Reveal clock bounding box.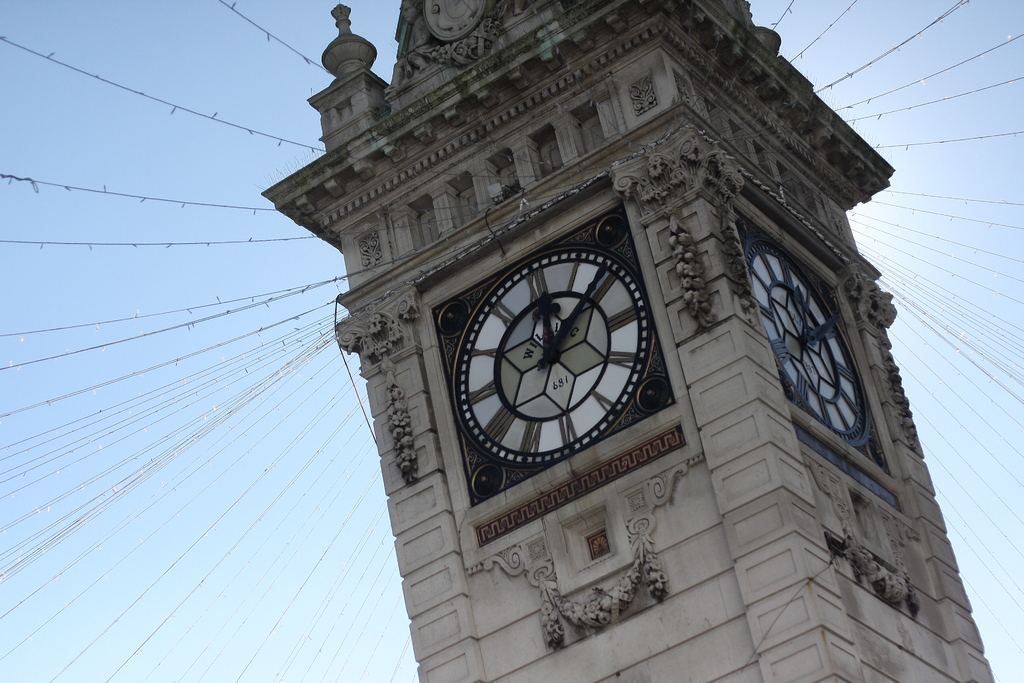
Revealed: 451 254 650 462.
